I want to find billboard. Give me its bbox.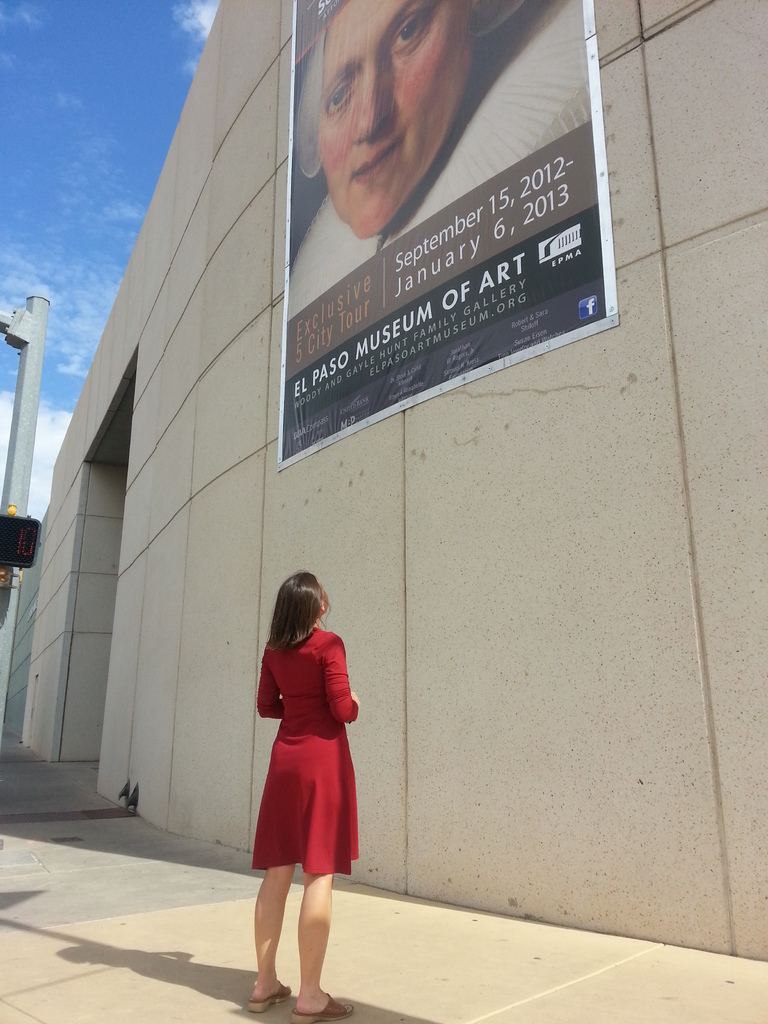
crop(276, 0, 612, 466).
